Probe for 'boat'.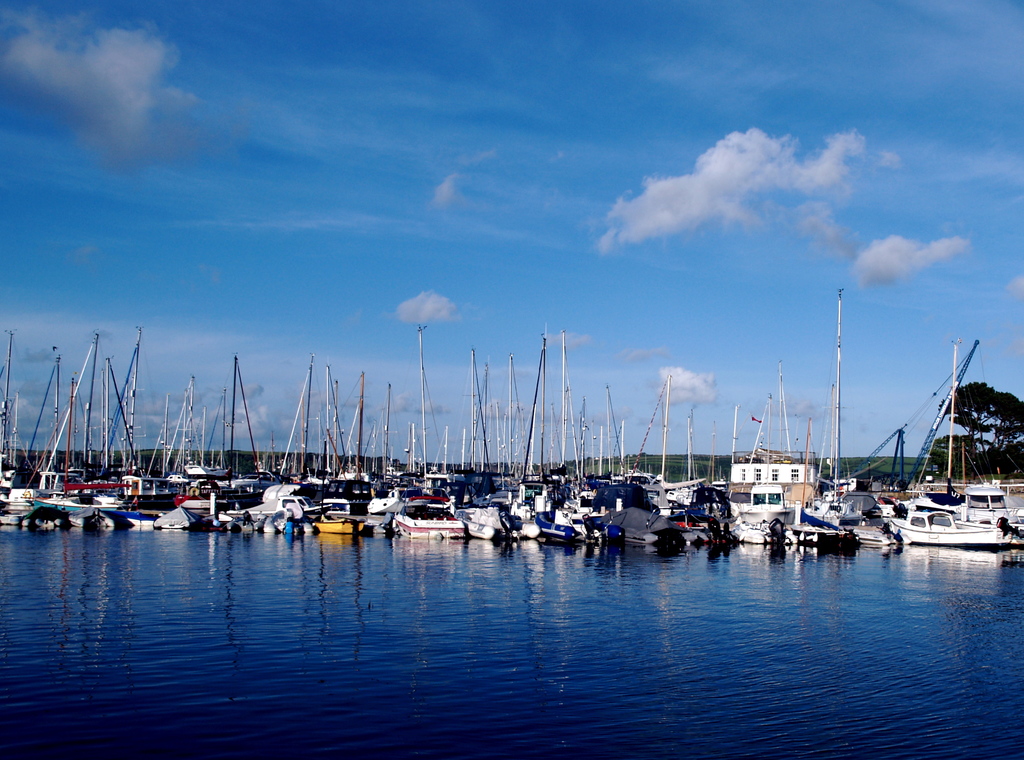
Probe result: bbox=(709, 524, 751, 547).
